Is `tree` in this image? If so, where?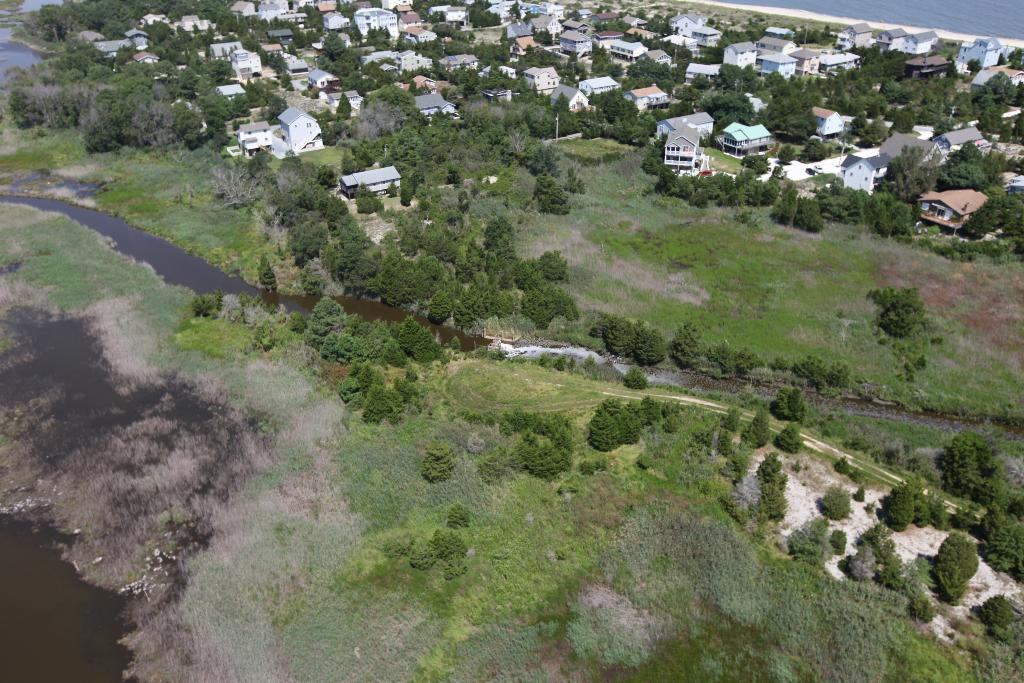
Yes, at 974:597:1023:657.
